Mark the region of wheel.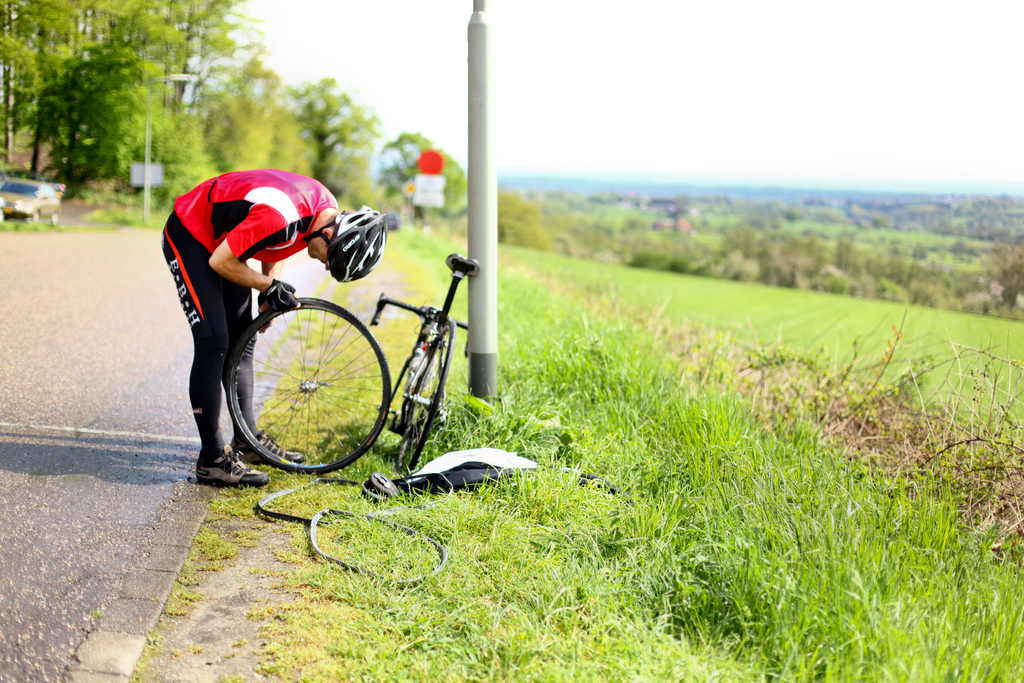
Region: (left=400, top=318, right=456, bottom=473).
